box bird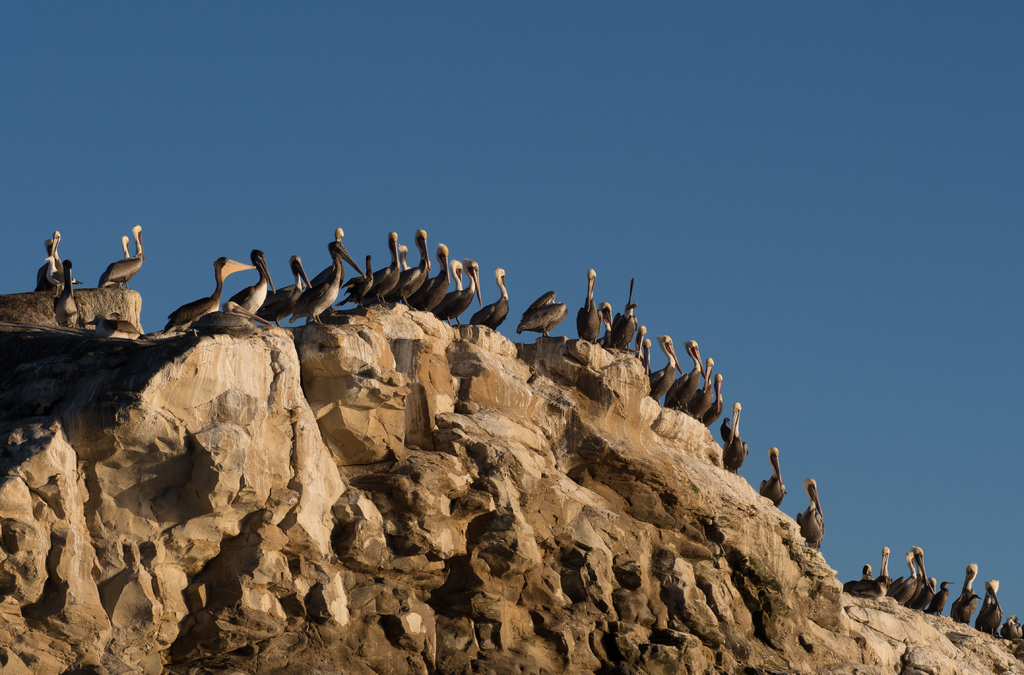
{"x1": 915, "y1": 541, "x2": 922, "y2": 611}
